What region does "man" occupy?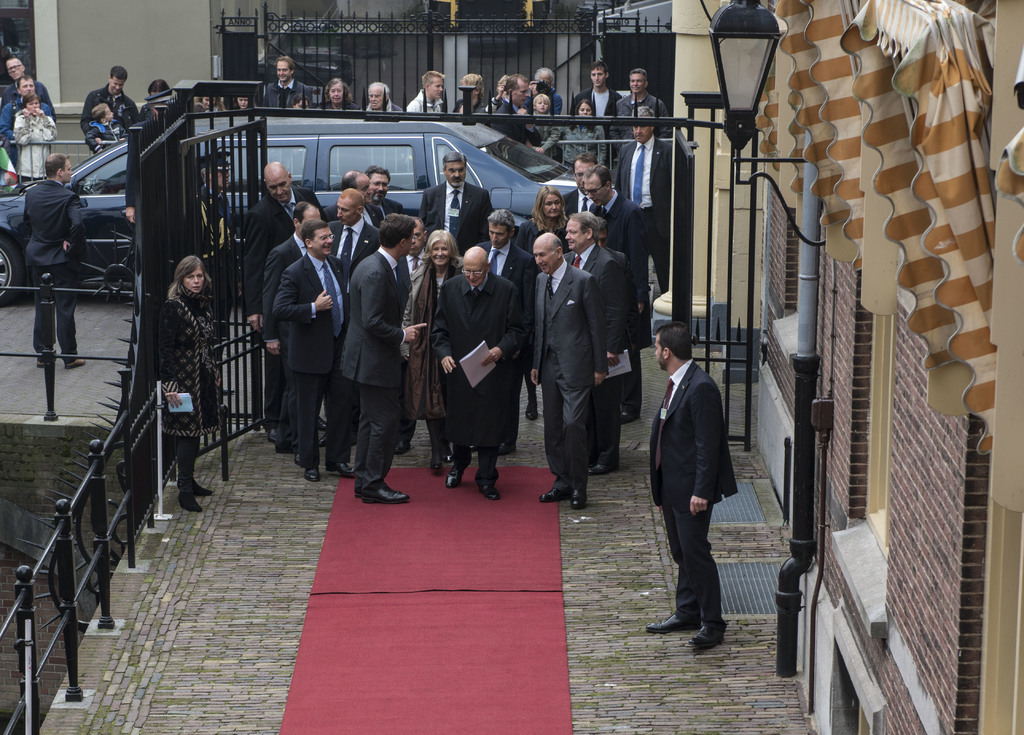
Rect(264, 57, 316, 111).
